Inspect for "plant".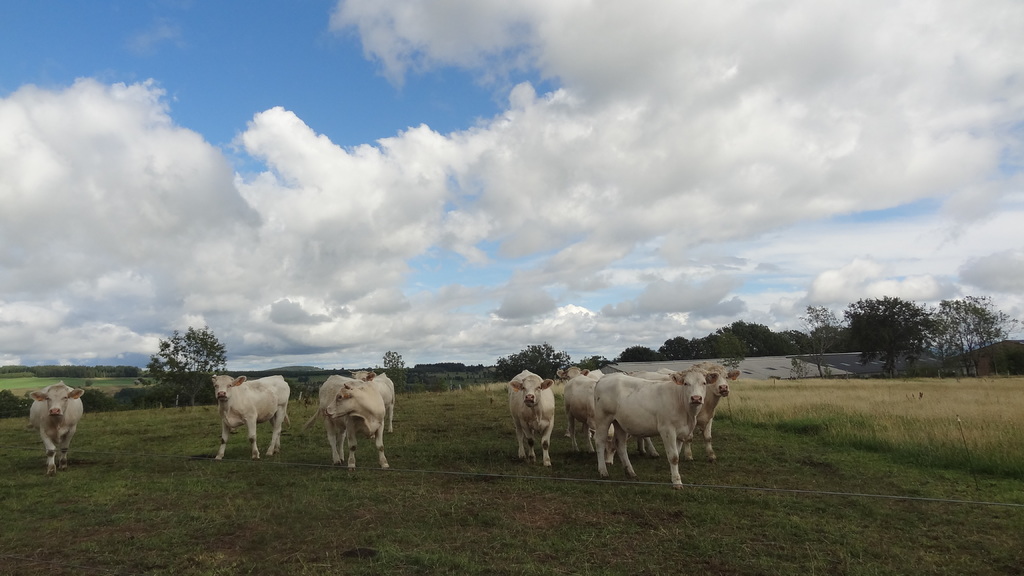
Inspection: bbox=(0, 386, 714, 575).
